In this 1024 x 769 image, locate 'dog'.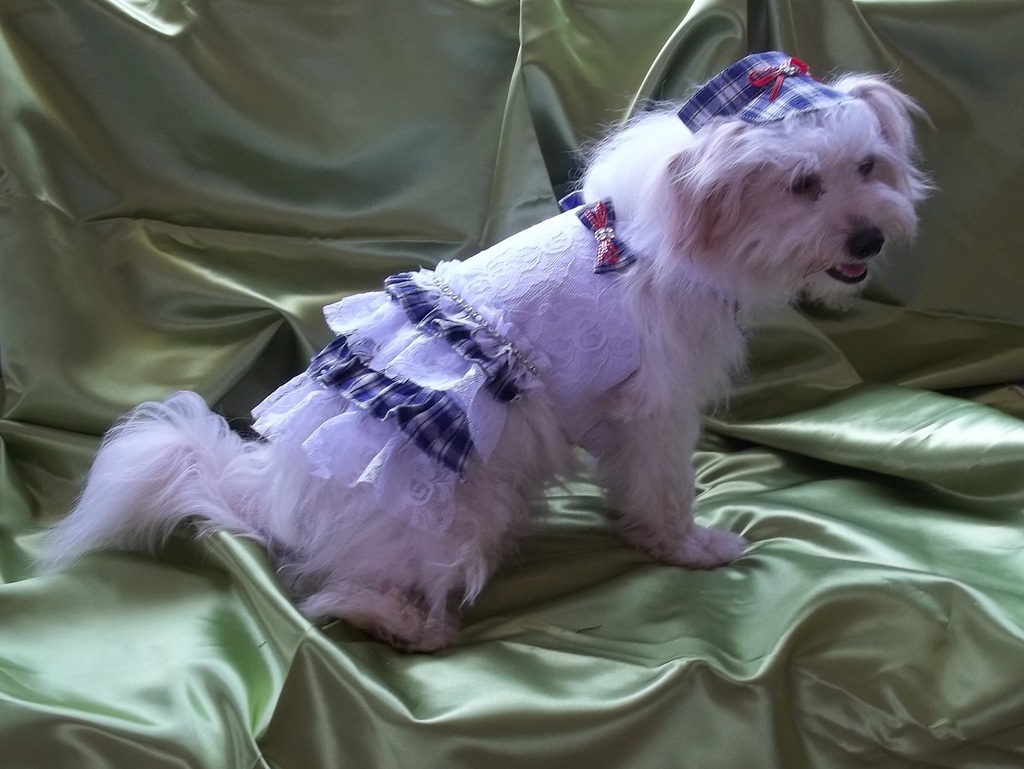
Bounding box: [x1=27, y1=56, x2=964, y2=657].
